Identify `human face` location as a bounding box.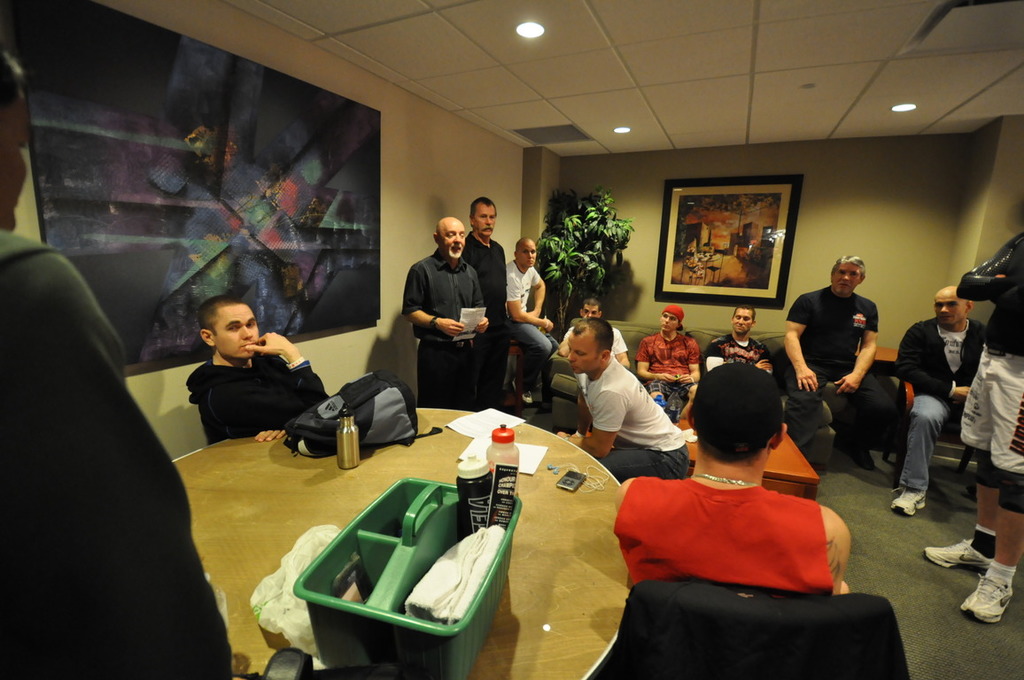
(x1=586, y1=303, x2=601, y2=318).
